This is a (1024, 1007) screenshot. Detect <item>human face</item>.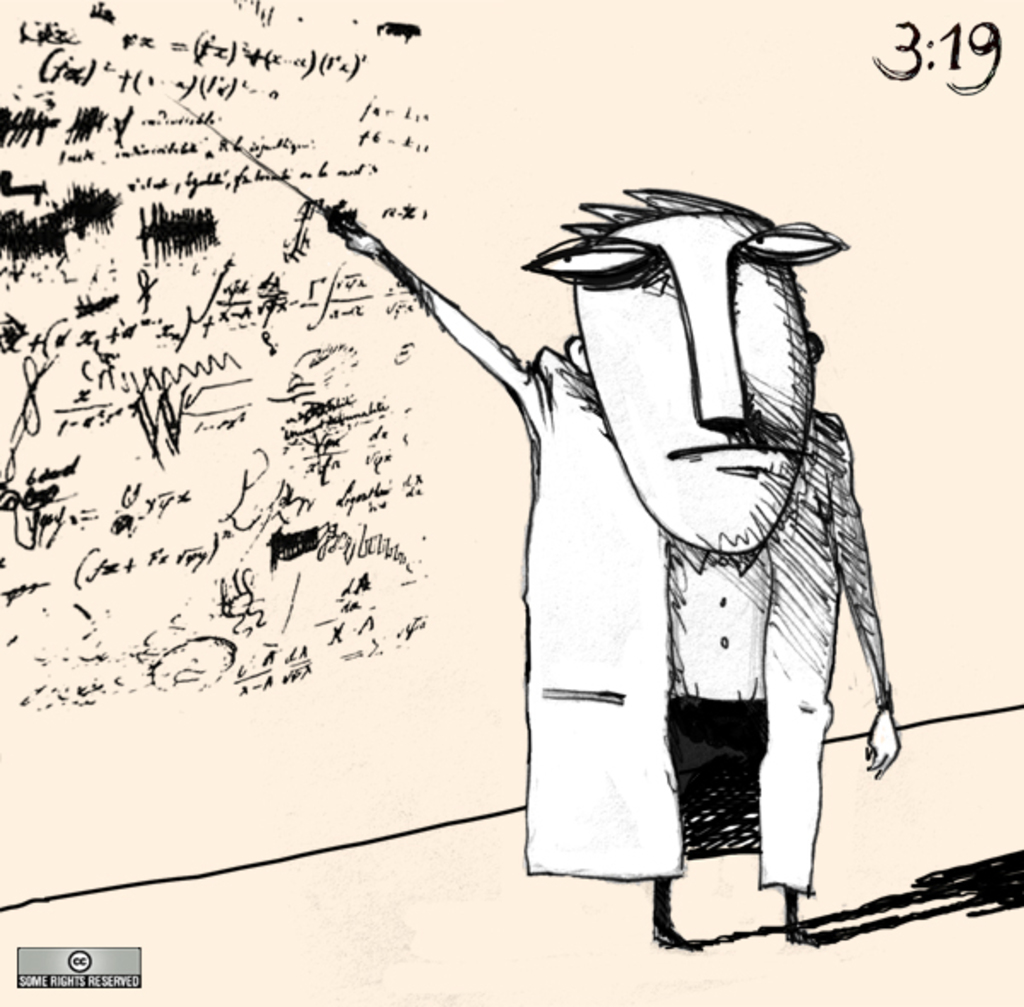
502:203:838:539.
